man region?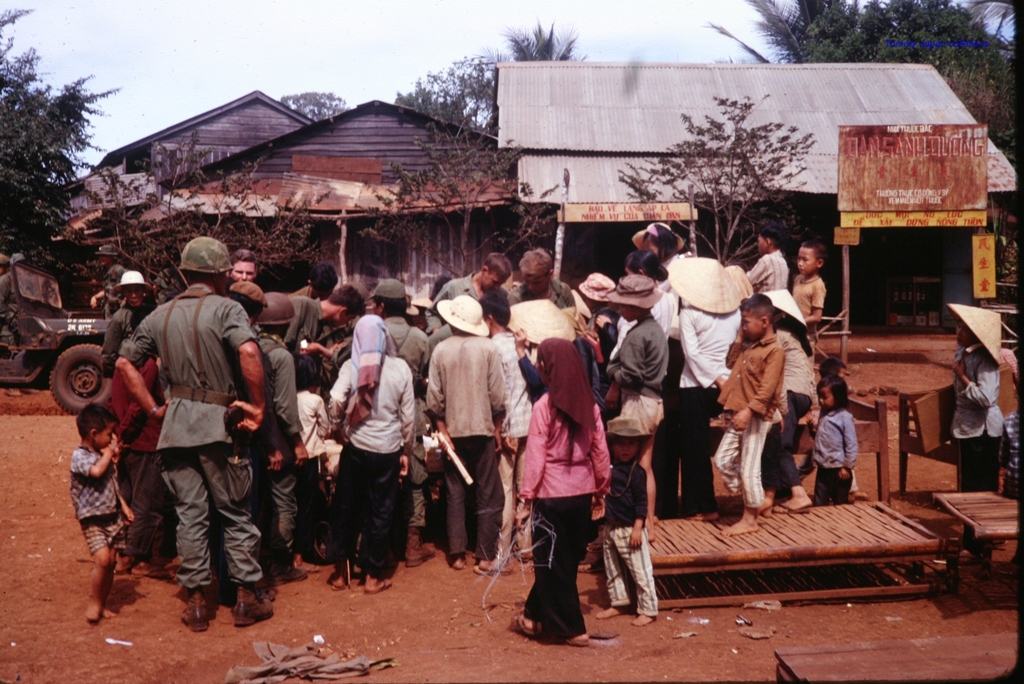
locate(511, 244, 578, 303)
